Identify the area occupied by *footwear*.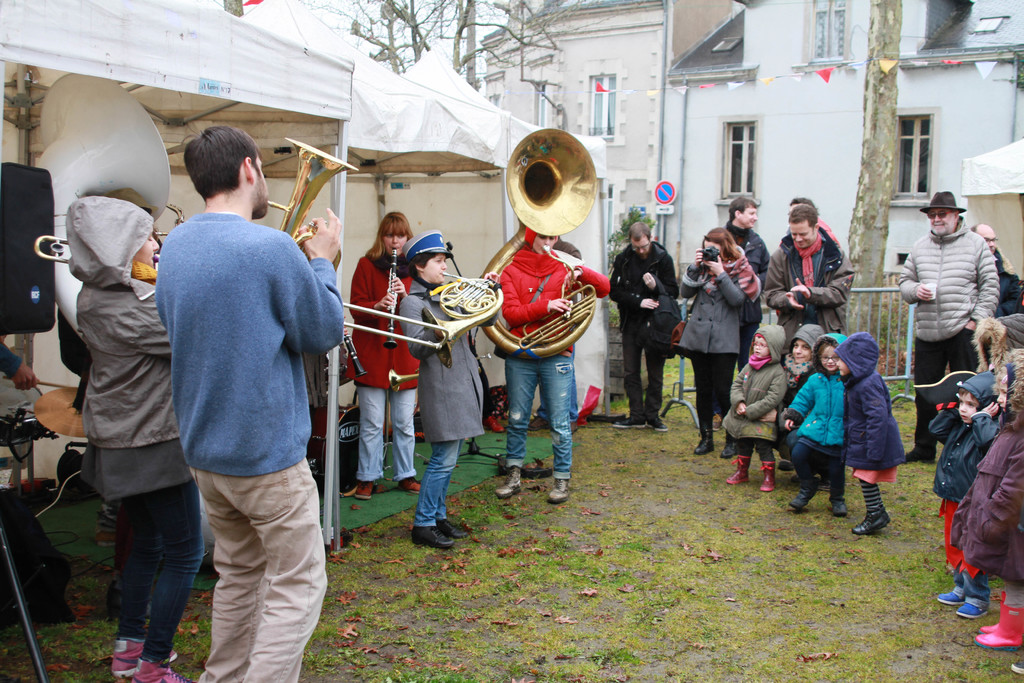
Area: (x1=851, y1=509, x2=888, y2=533).
